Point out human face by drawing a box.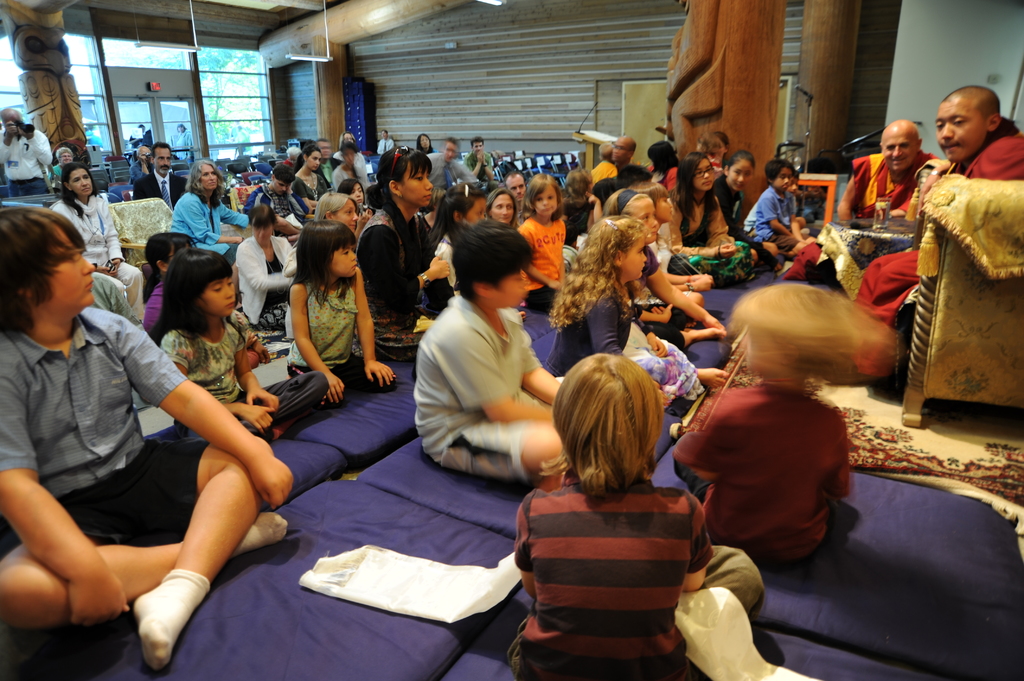
box=[396, 161, 431, 204].
